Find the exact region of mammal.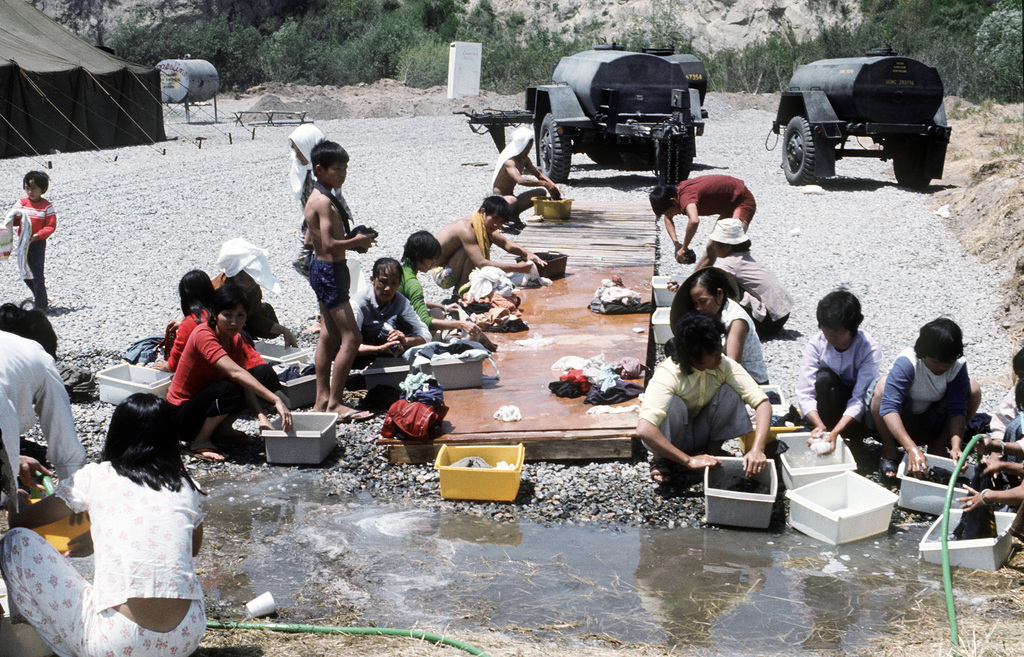
Exact region: (x1=684, y1=260, x2=774, y2=389).
